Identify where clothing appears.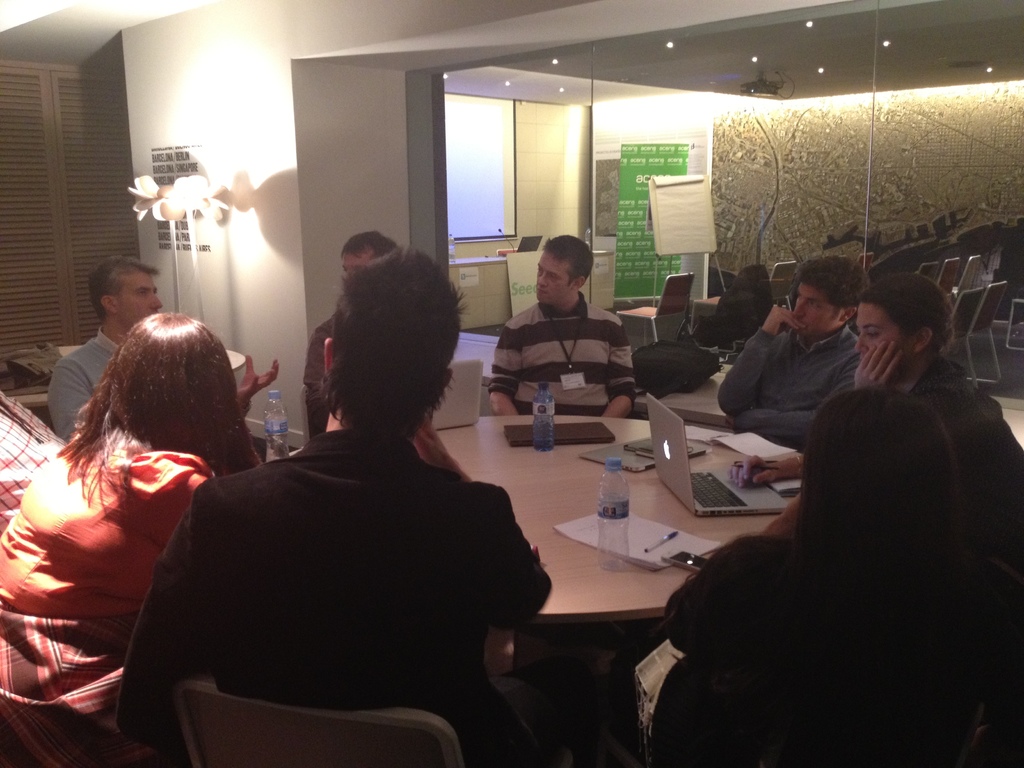
Appears at 923, 367, 975, 399.
